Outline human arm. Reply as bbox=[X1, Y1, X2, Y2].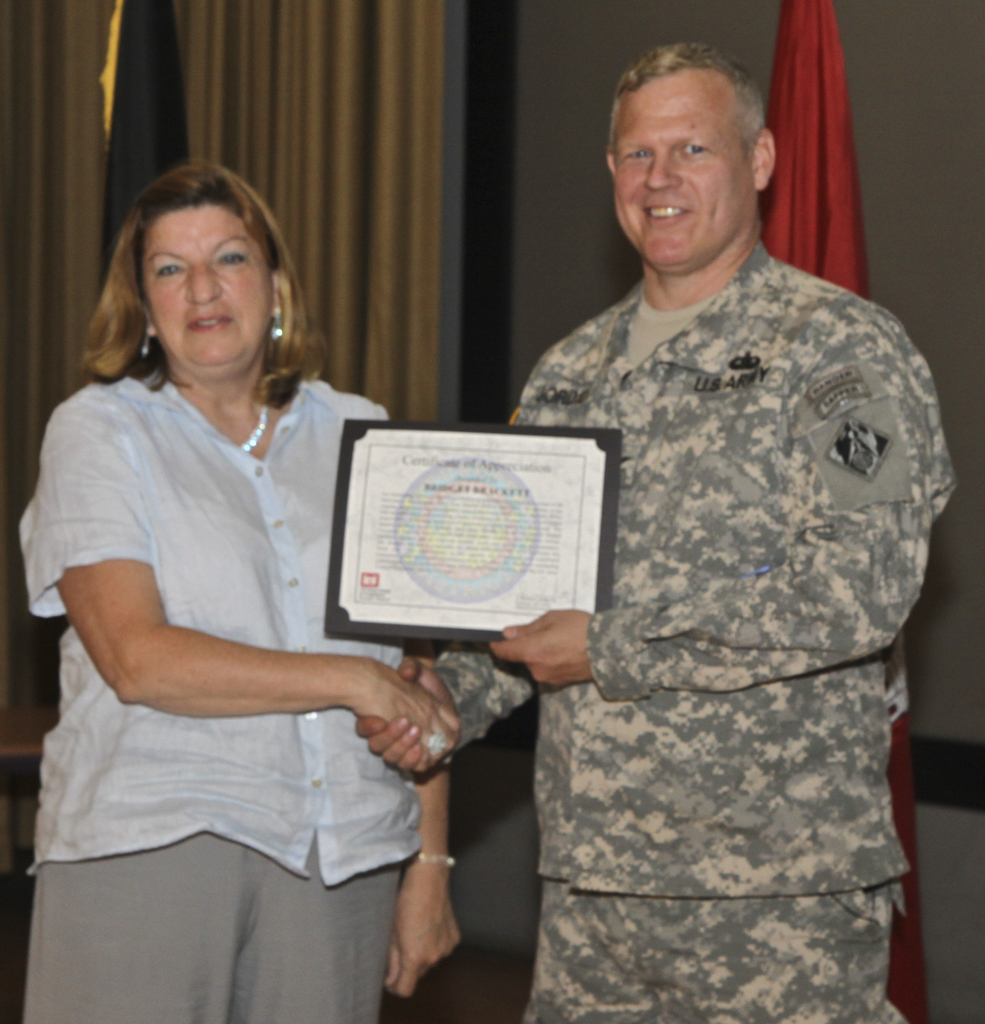
bbox=[481, 307, 954, 701].
